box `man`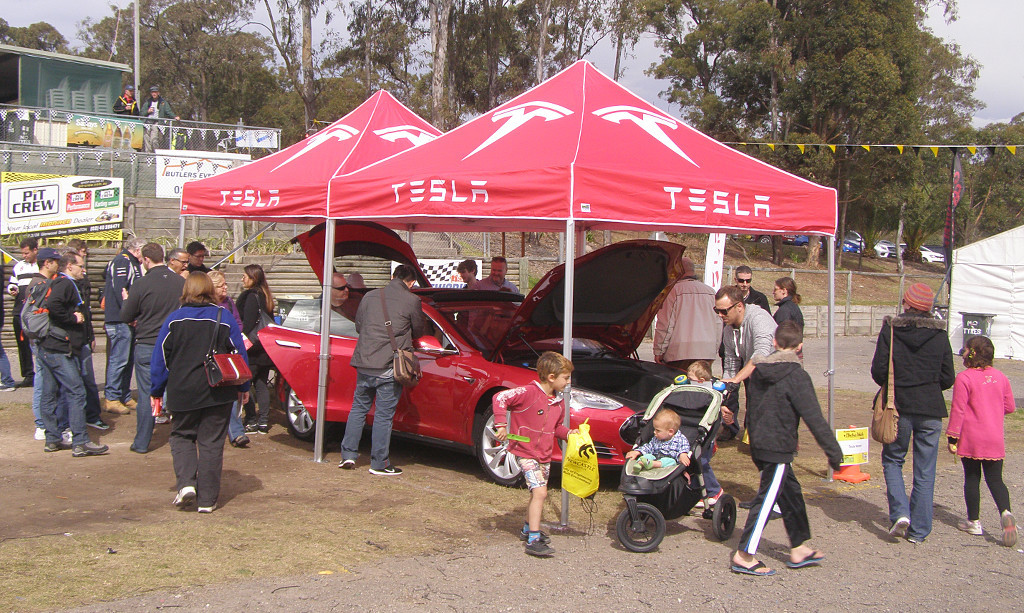
339 263 424 474
